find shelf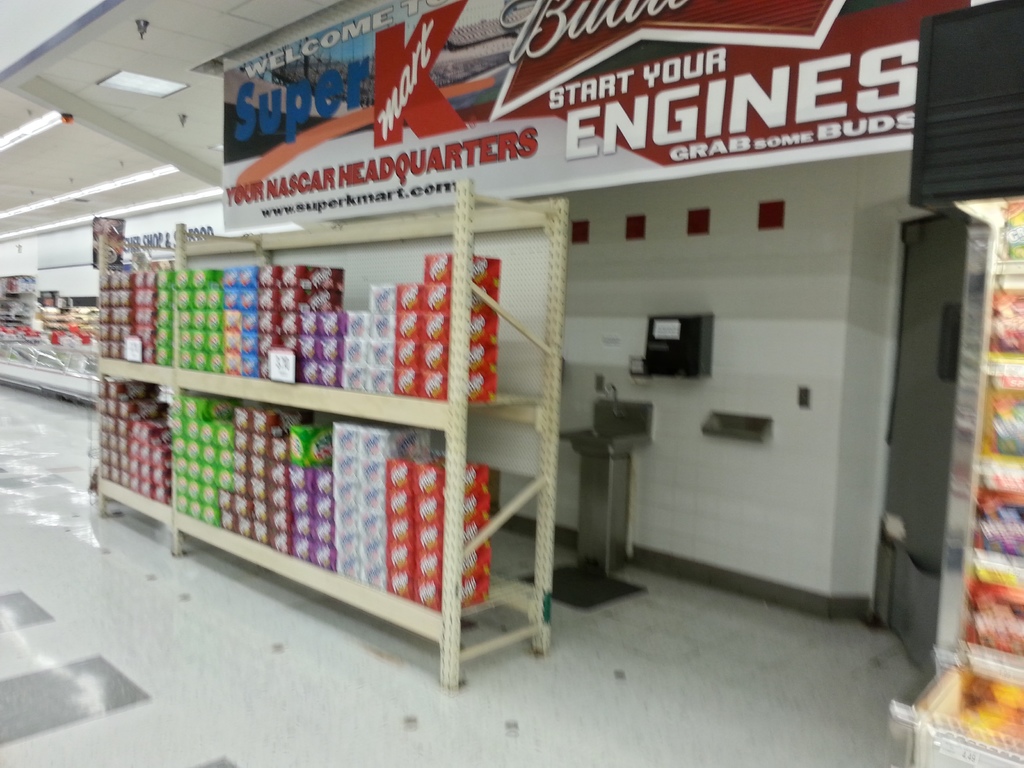
locate(95, 175, 568, 696)
